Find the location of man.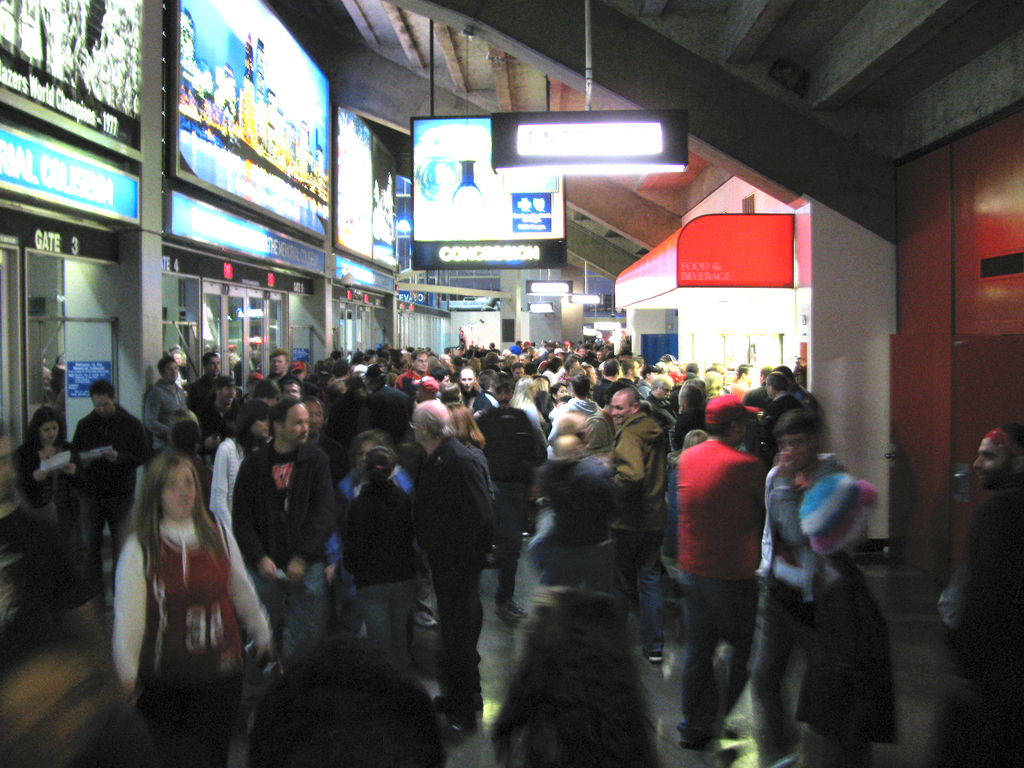
Location: [932,426,1023,767].
